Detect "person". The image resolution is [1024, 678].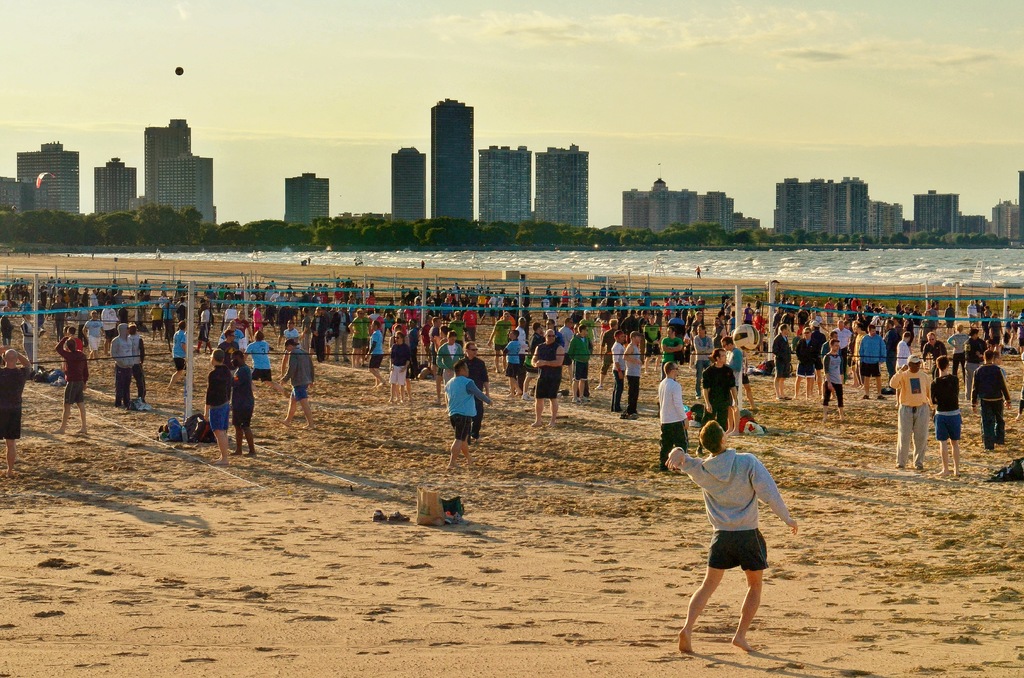
BBox(202, 349, 231, 467).
